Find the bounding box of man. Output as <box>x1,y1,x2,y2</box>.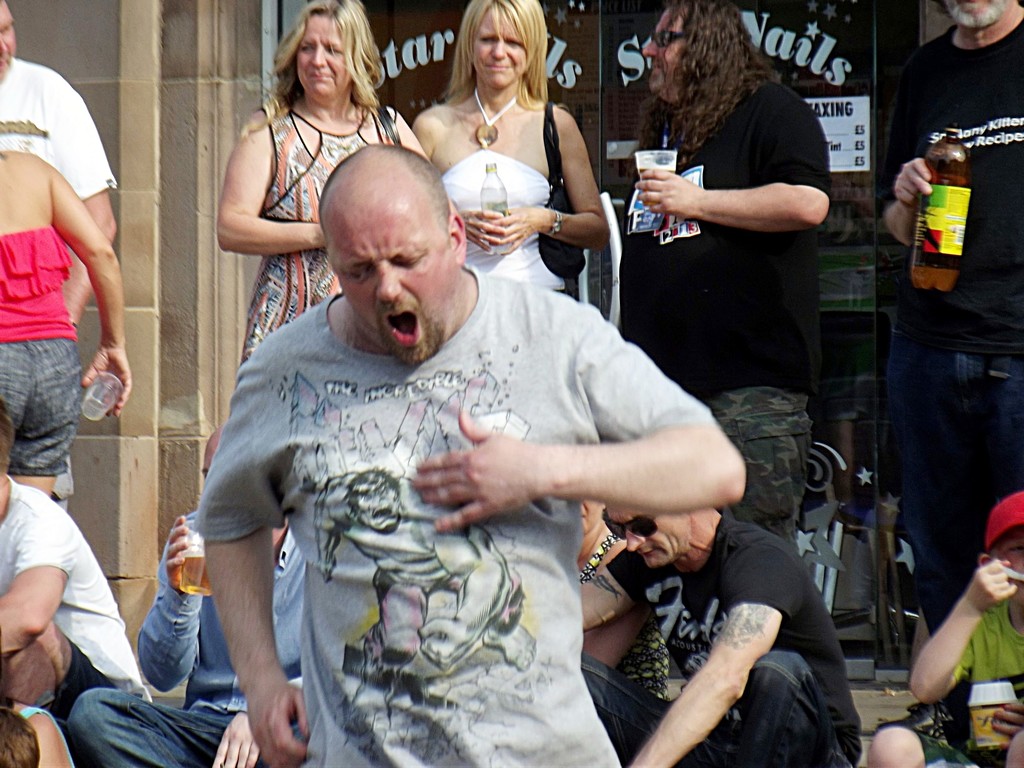
<box>853,31,1016,684</box>.
